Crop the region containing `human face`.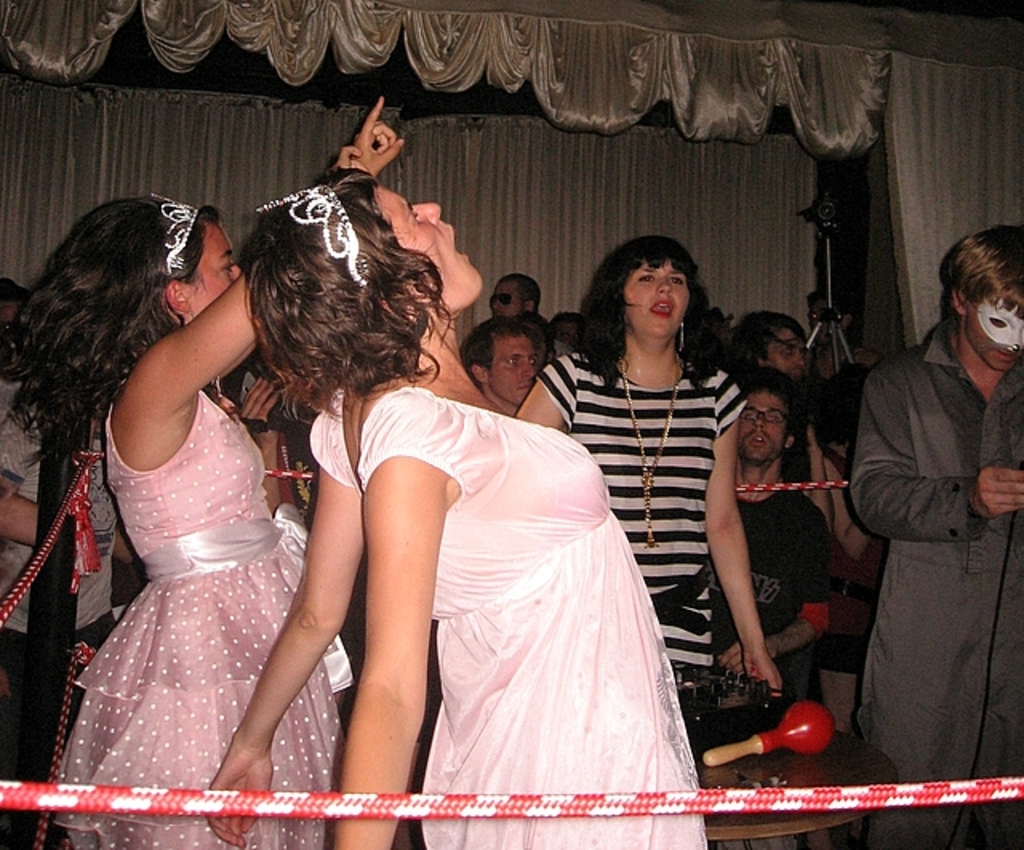
Crop region: 496,343,542,399.
